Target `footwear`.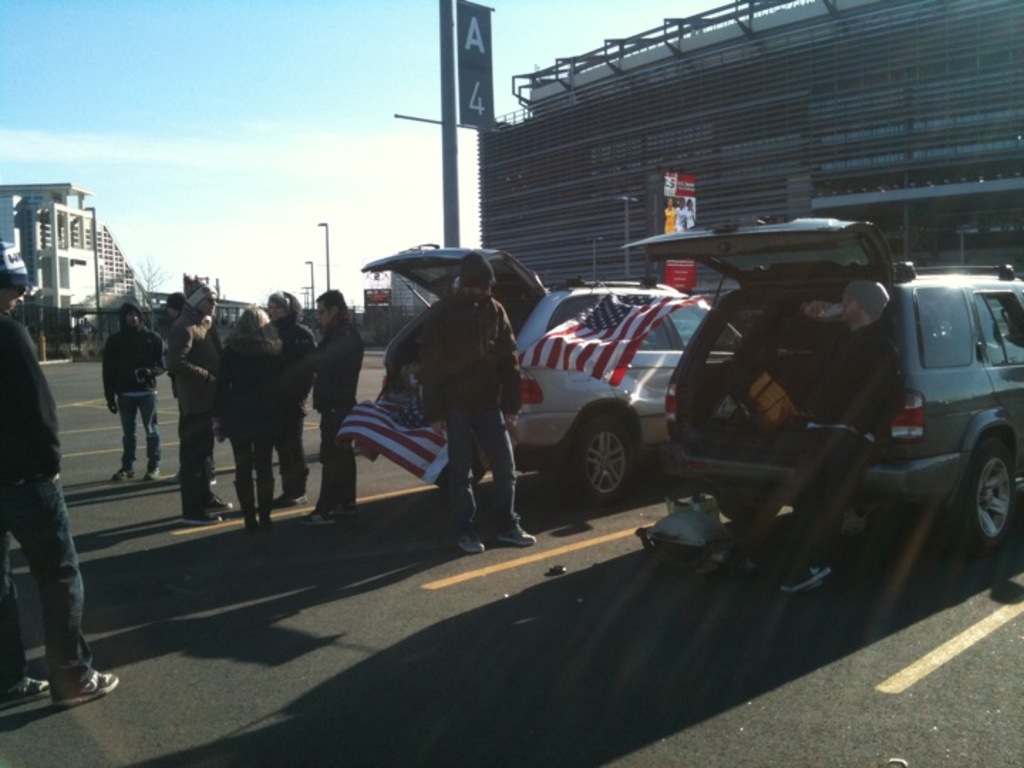
Target region: 297,509,336,525.
